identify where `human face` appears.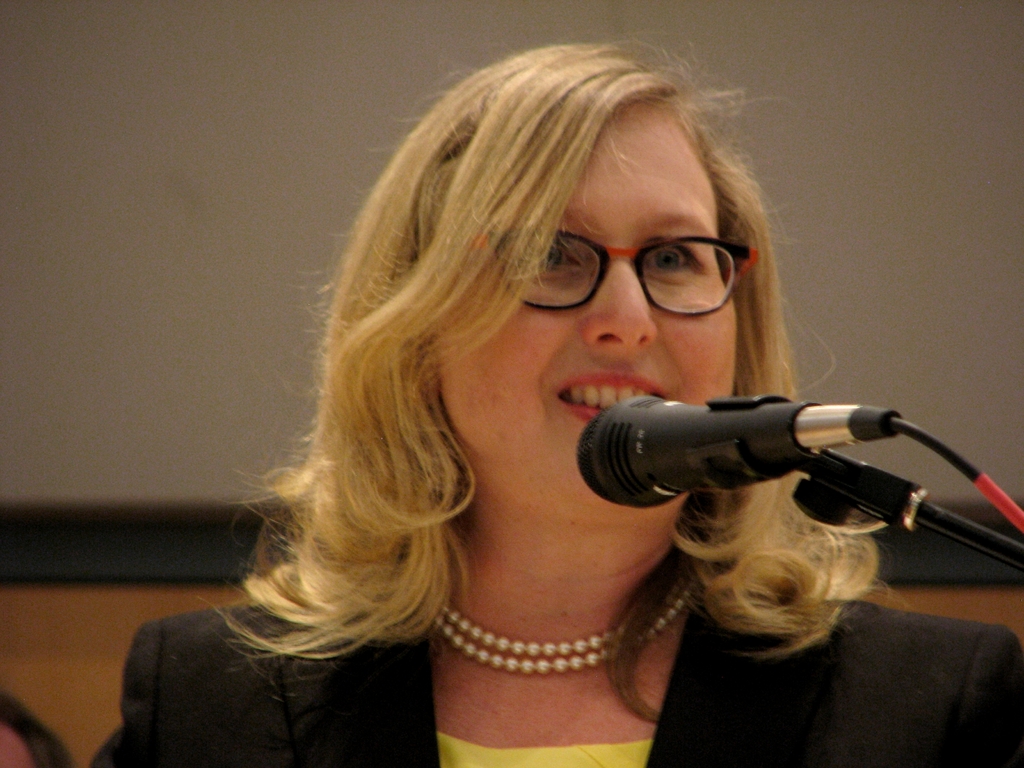
Appears at box(431, 114, 735, 479).
